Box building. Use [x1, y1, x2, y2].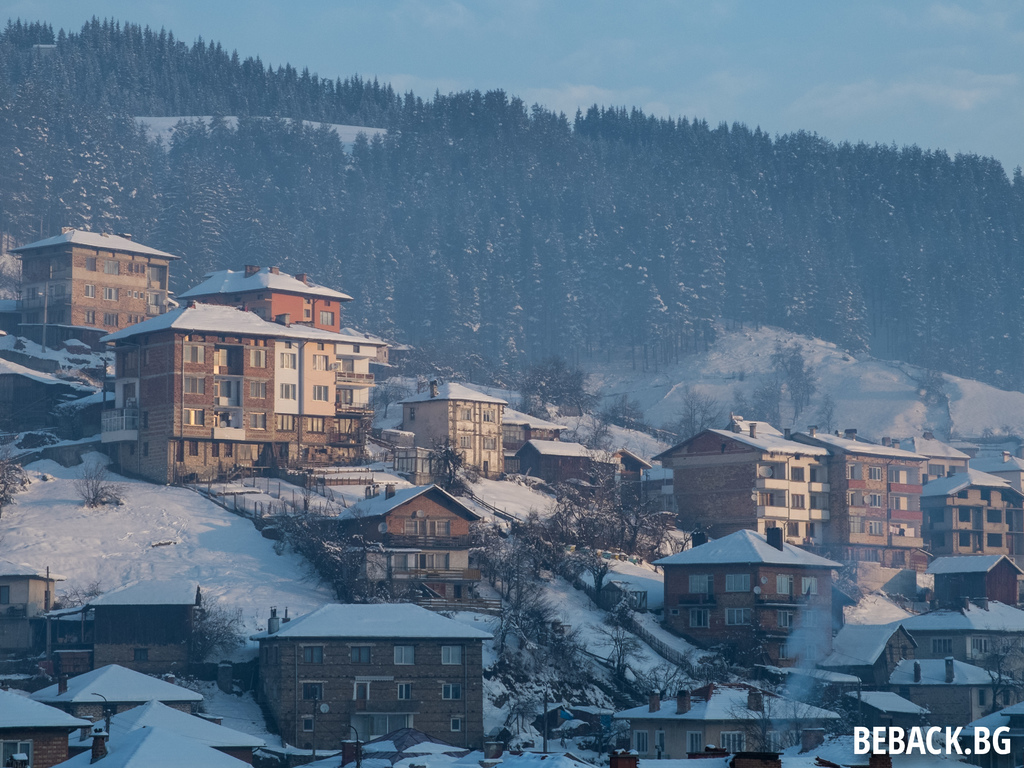
[824, 622, 916, 689].
